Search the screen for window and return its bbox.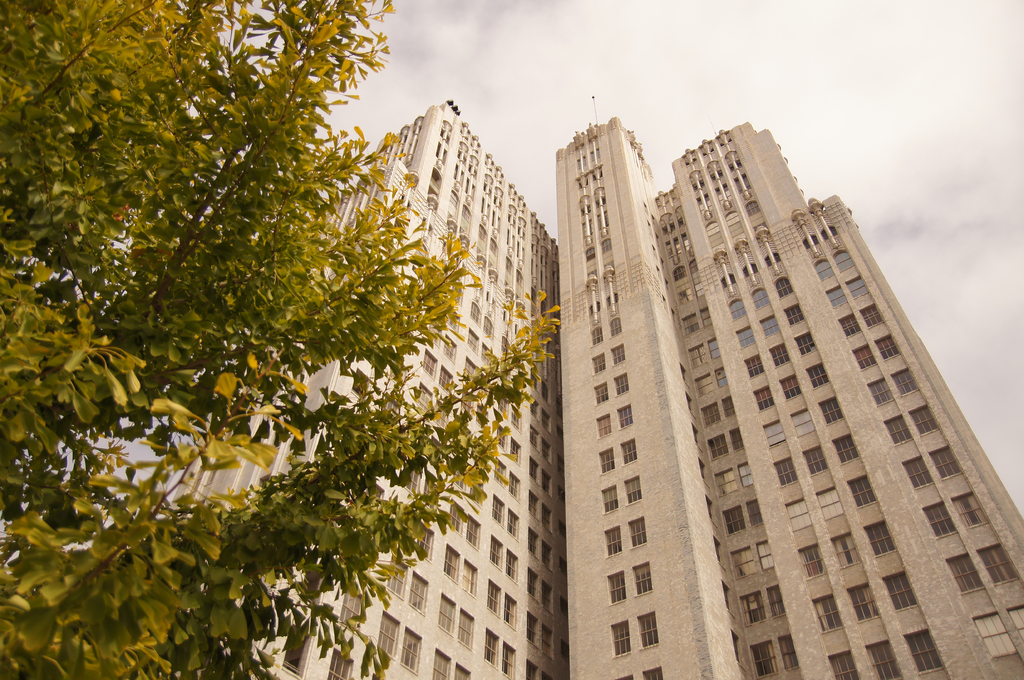
Found: (left=611, top=368, right=637, bottom=398).
